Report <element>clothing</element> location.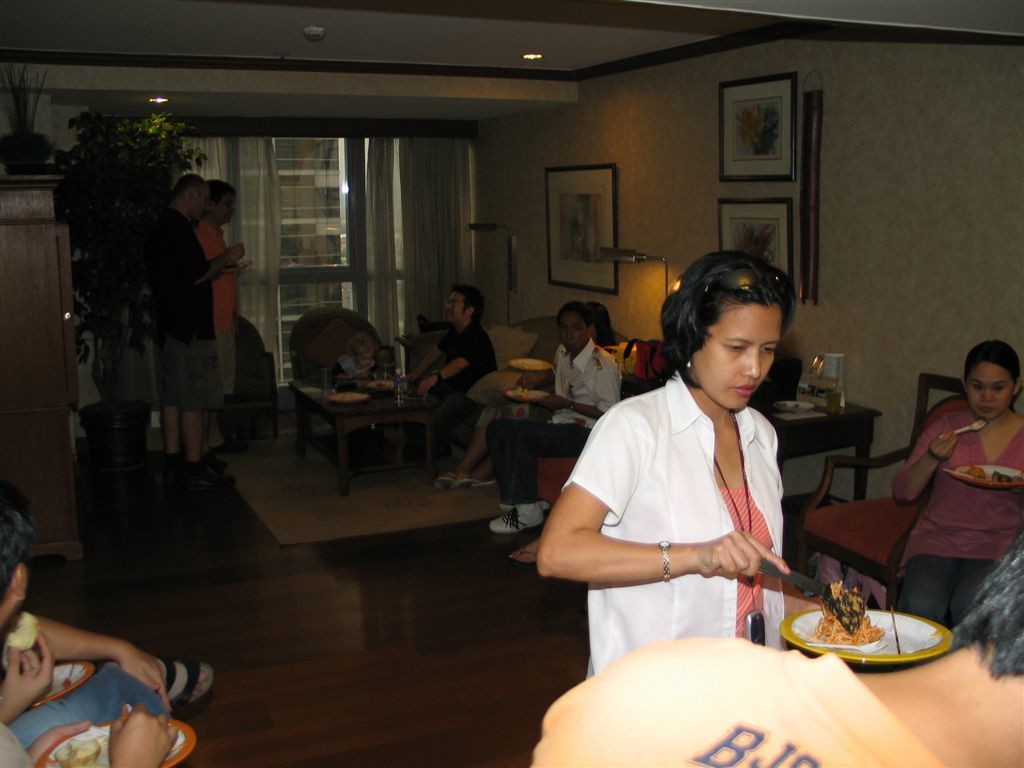
Report: [left=148, top=214, right=220, bottom=416].
